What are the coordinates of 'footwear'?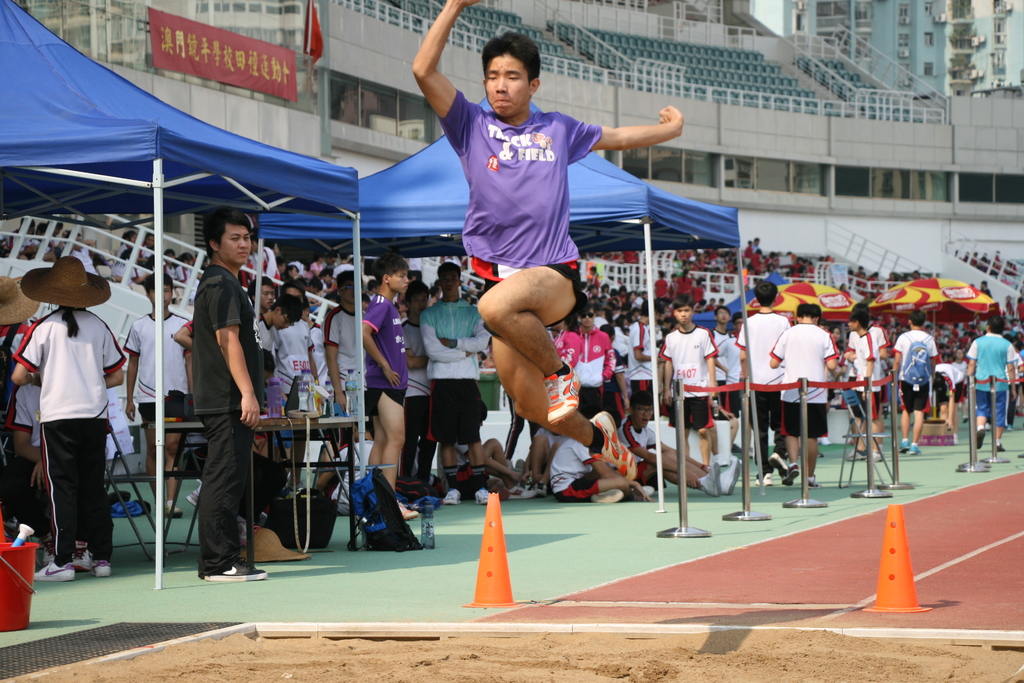
box(435, 486, 454, 507).
